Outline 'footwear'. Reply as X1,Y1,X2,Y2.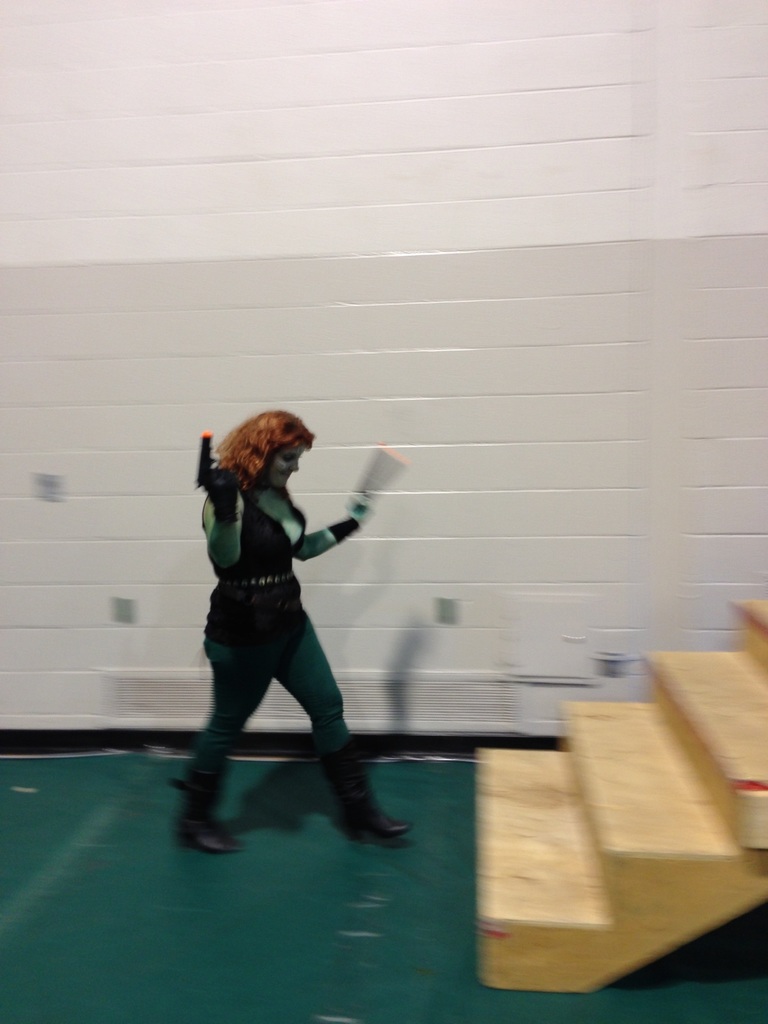
316,746,393,858.
